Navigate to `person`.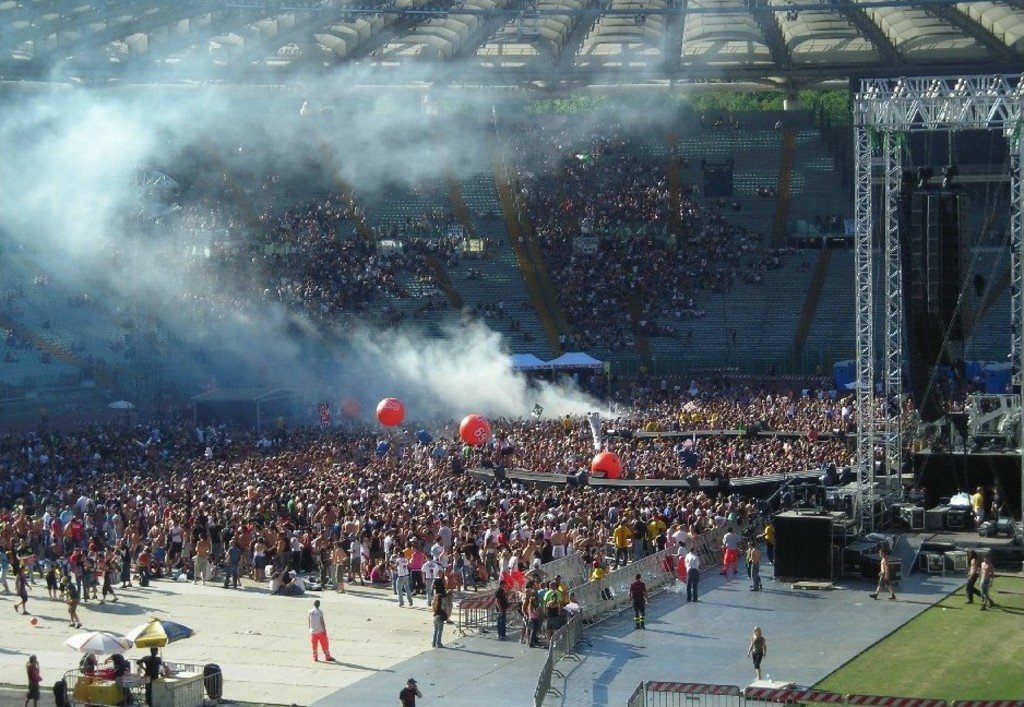
Navigation target: 550:584:561:594.
